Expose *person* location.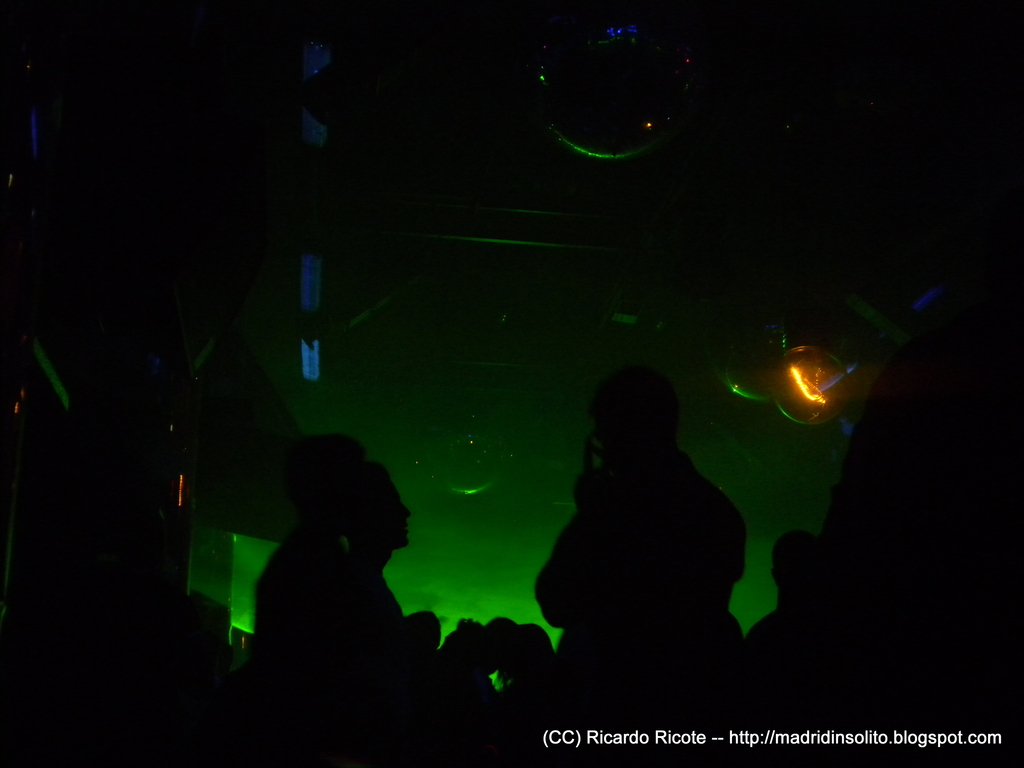
Exposed at detection(536, 342, 753, 679).
